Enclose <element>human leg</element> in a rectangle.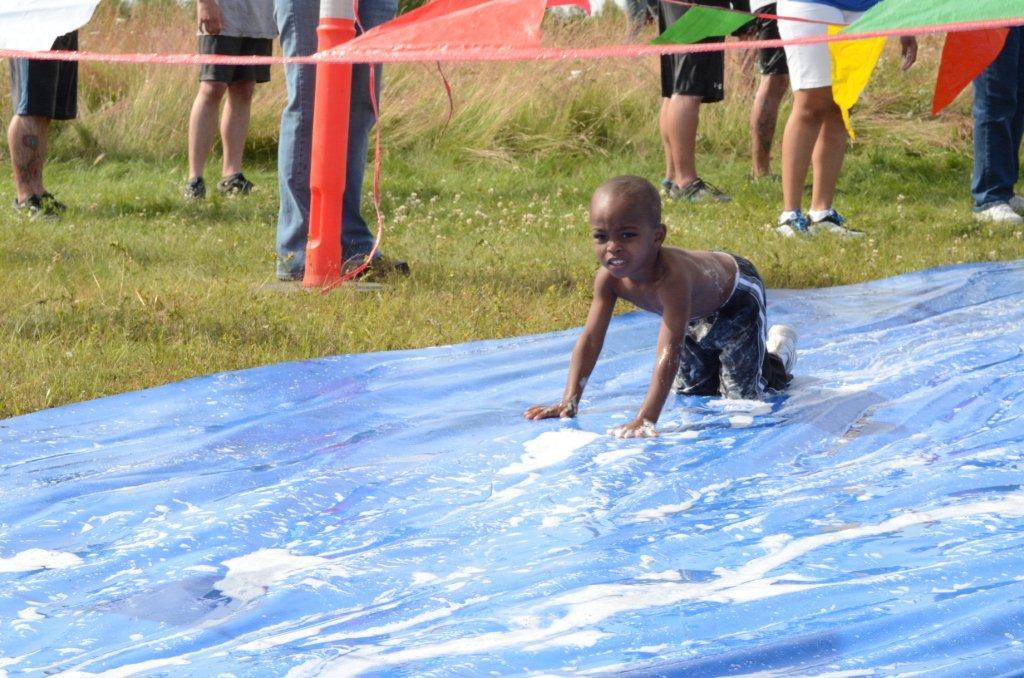
<bbox>769, 0, 832, 245</bbox>.
